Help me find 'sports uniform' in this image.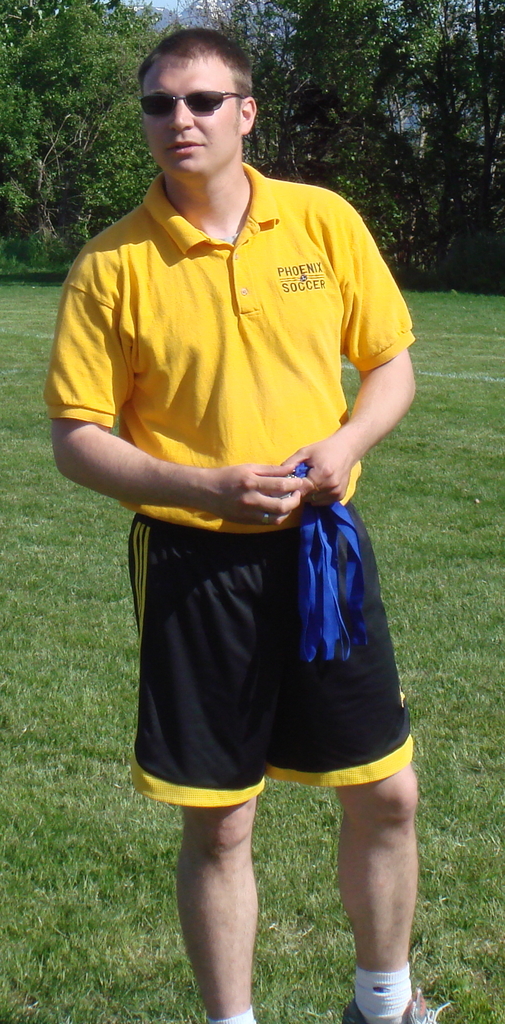
Found it: (40,0,437,977).
